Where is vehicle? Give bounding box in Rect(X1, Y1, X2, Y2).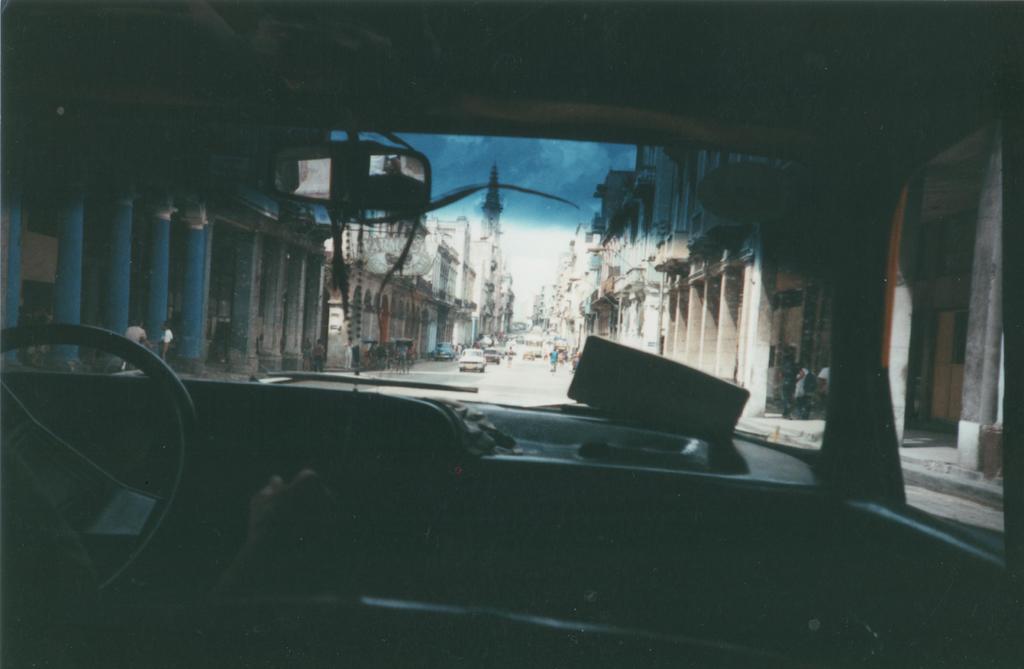
Rect(457, 348, 486, 374).
